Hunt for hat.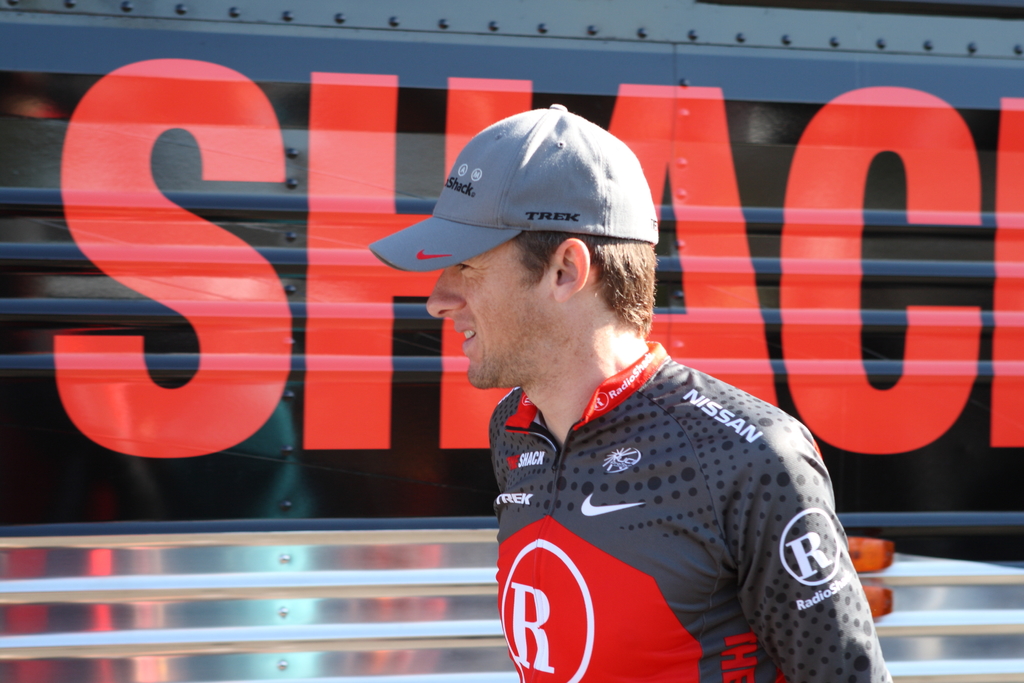
Hunted down at (left=367, top=102, right=655, bottom=273).
